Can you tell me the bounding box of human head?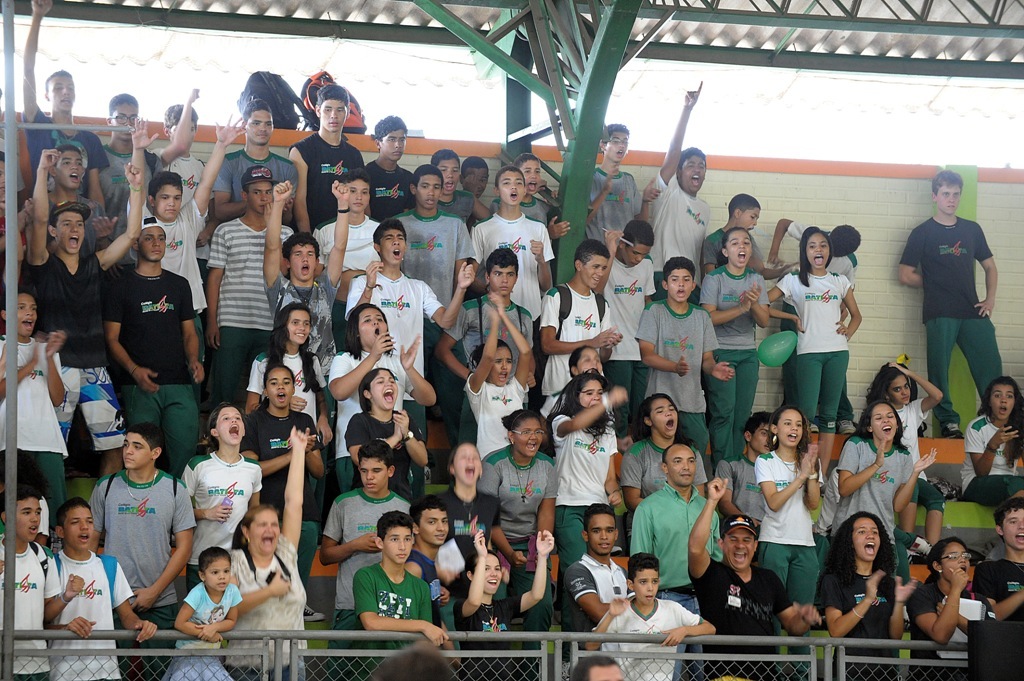
pyautogui.locateOnScreen(261, 363, 297, 409).
